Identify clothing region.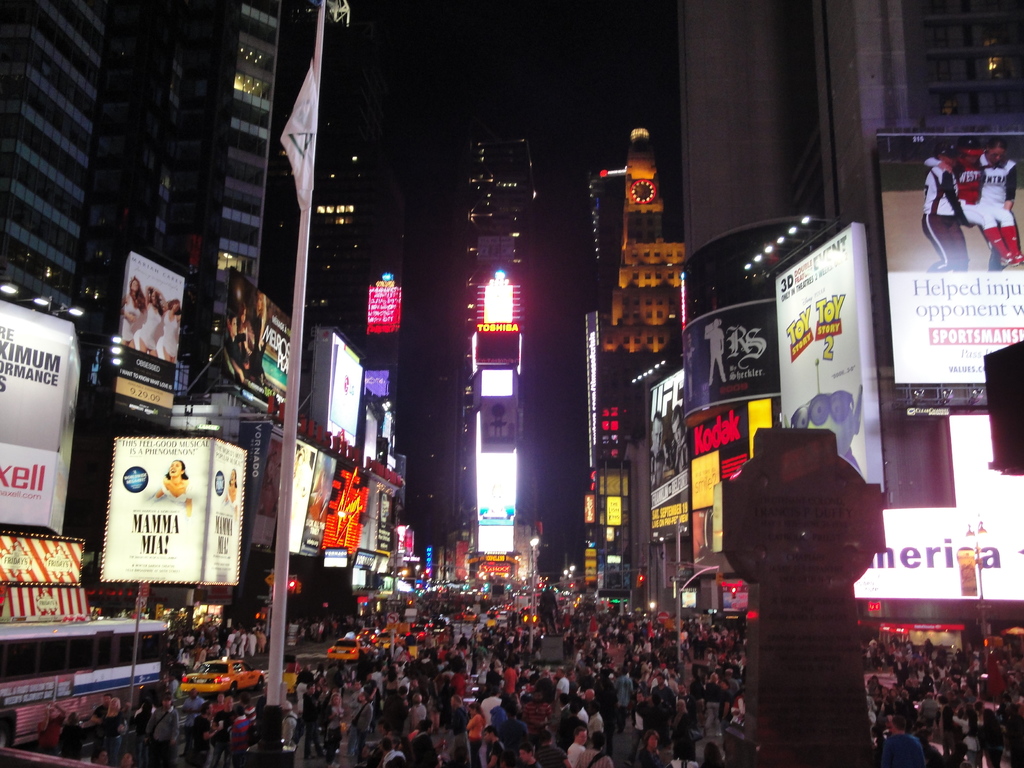
Region: bbox=[180, 688, 202, 739].
